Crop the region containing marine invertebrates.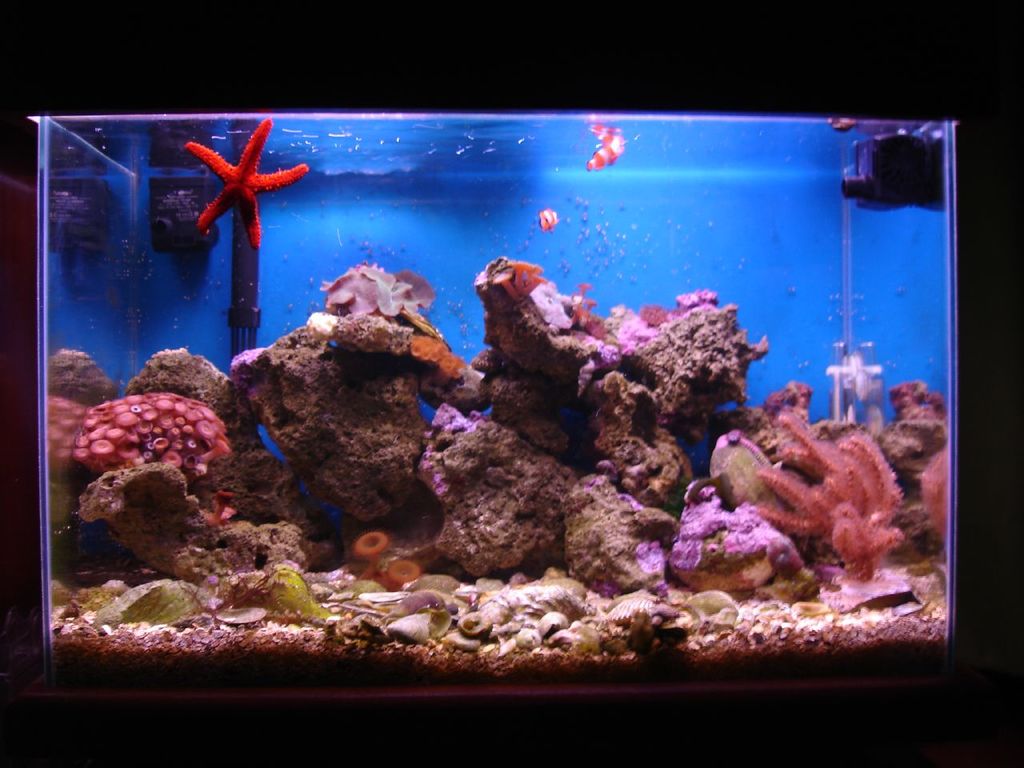
Crop region: [103, 569, 227, 633].
